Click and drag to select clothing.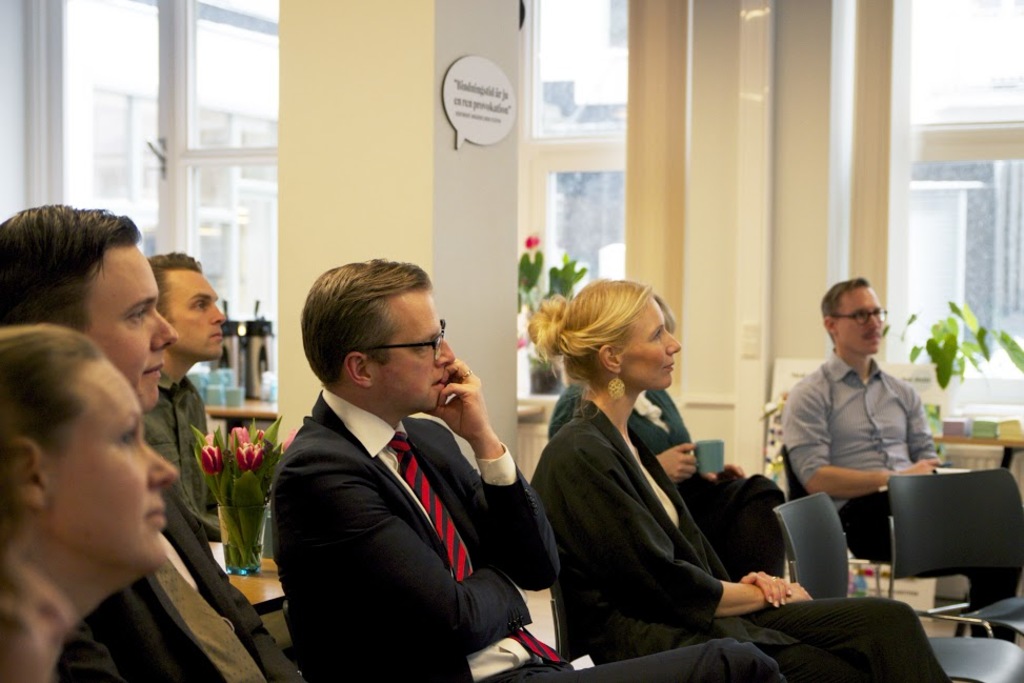
Selection: left=776, top=345, right=1023, bottom=641.
